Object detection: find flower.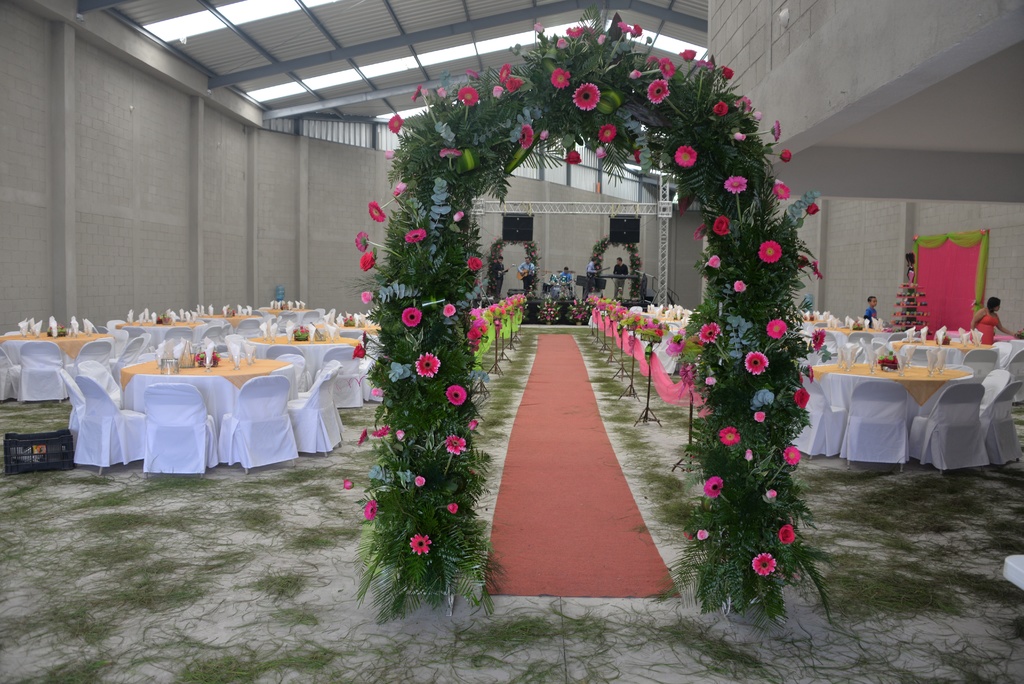
802 202 819 215.
